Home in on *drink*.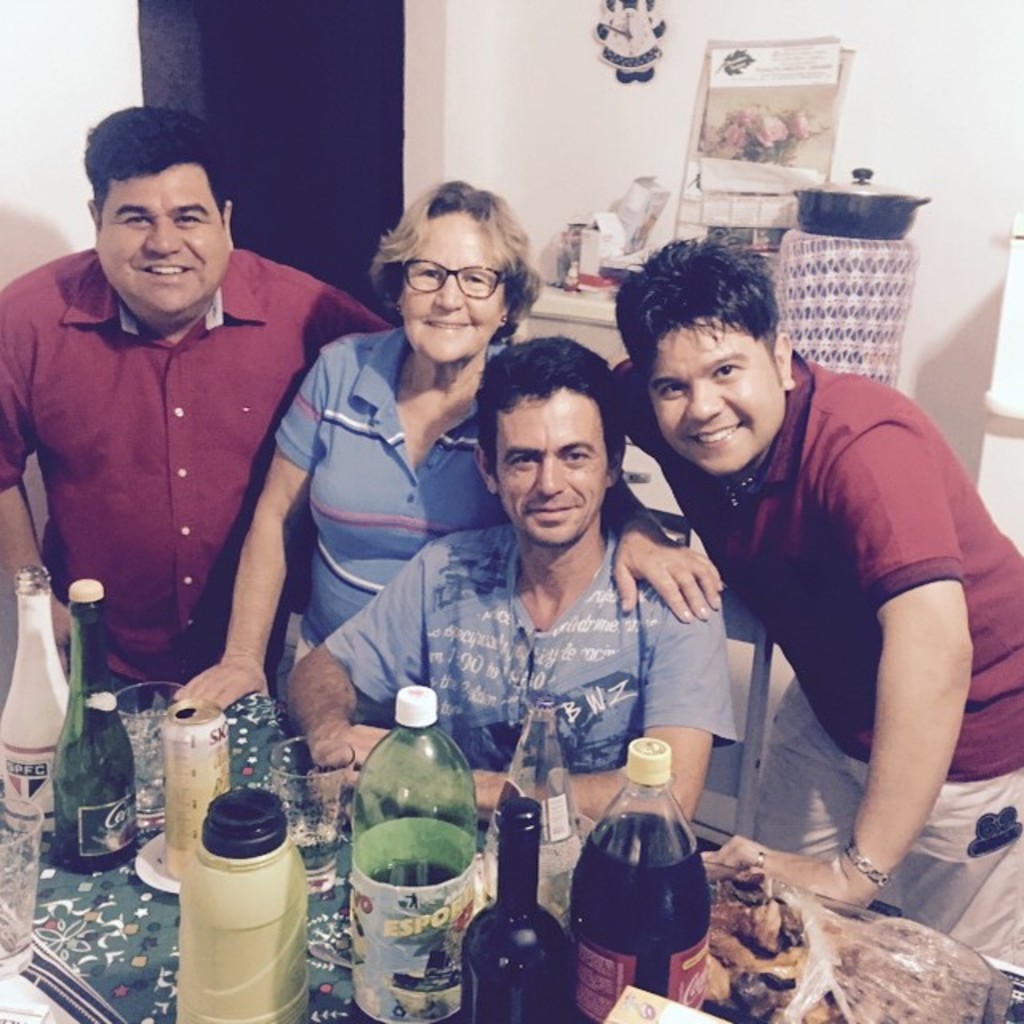
Homed in at <bbox>349, 699, 485, 1013</bbox>.
